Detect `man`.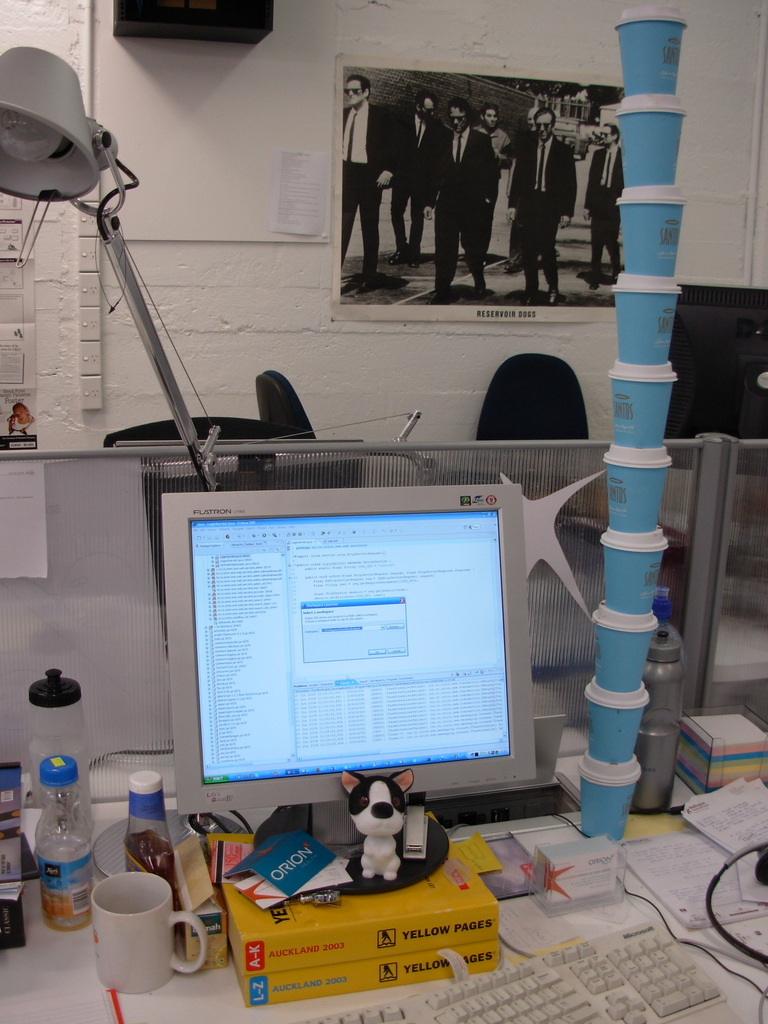
Detected at select_region(509, 105, 540, 265).
